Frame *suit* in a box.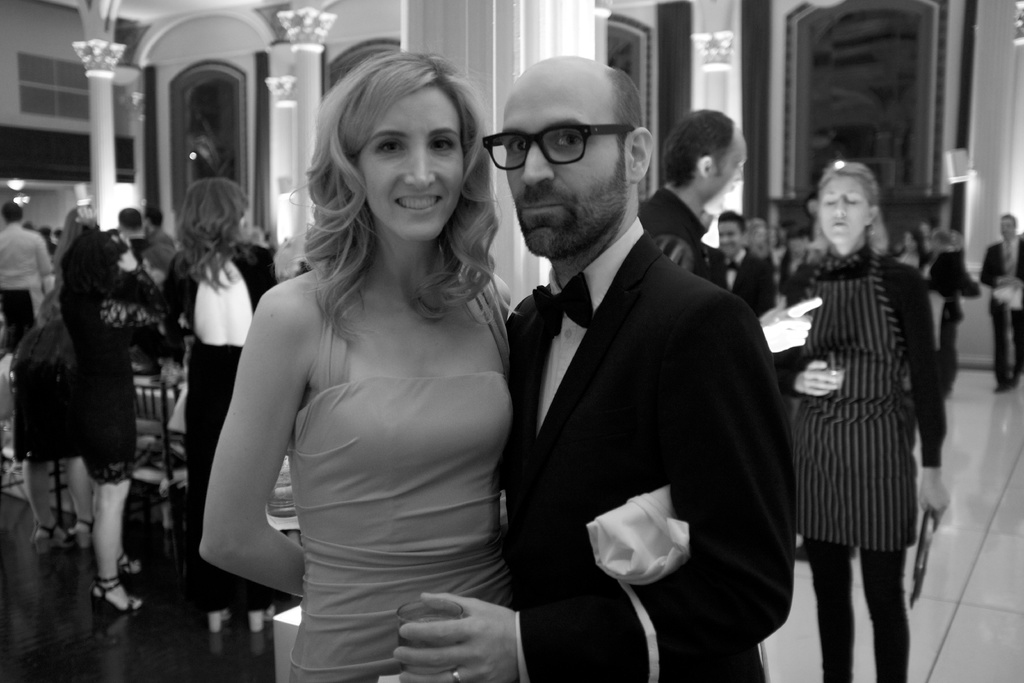
box(499, 233, 793, 682).
